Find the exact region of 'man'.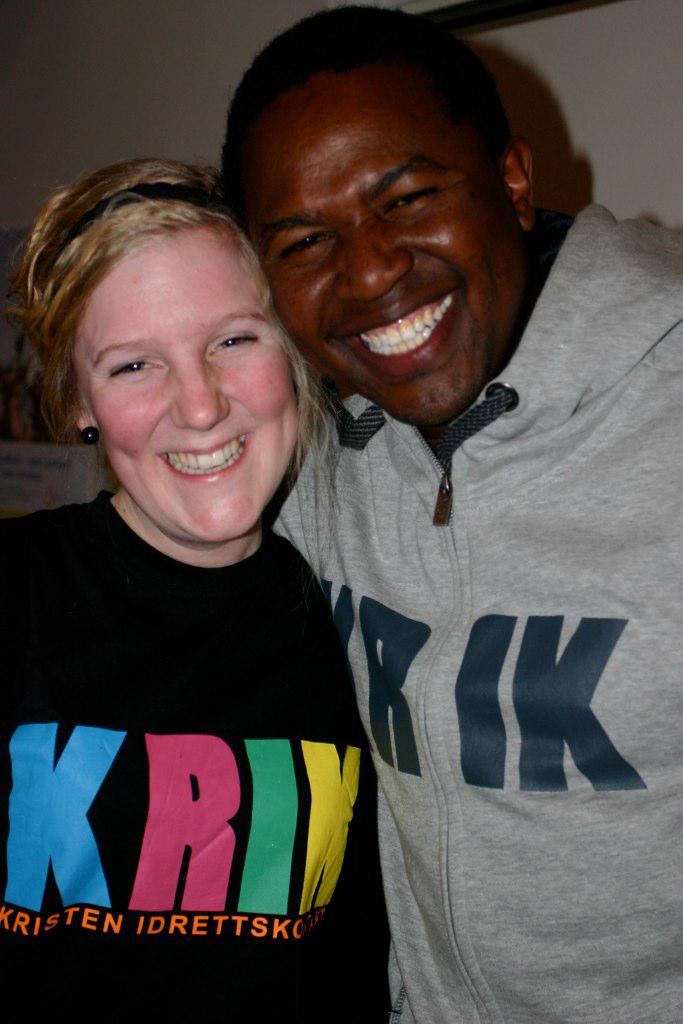
Exact region: [159, 36, 656, 902].
